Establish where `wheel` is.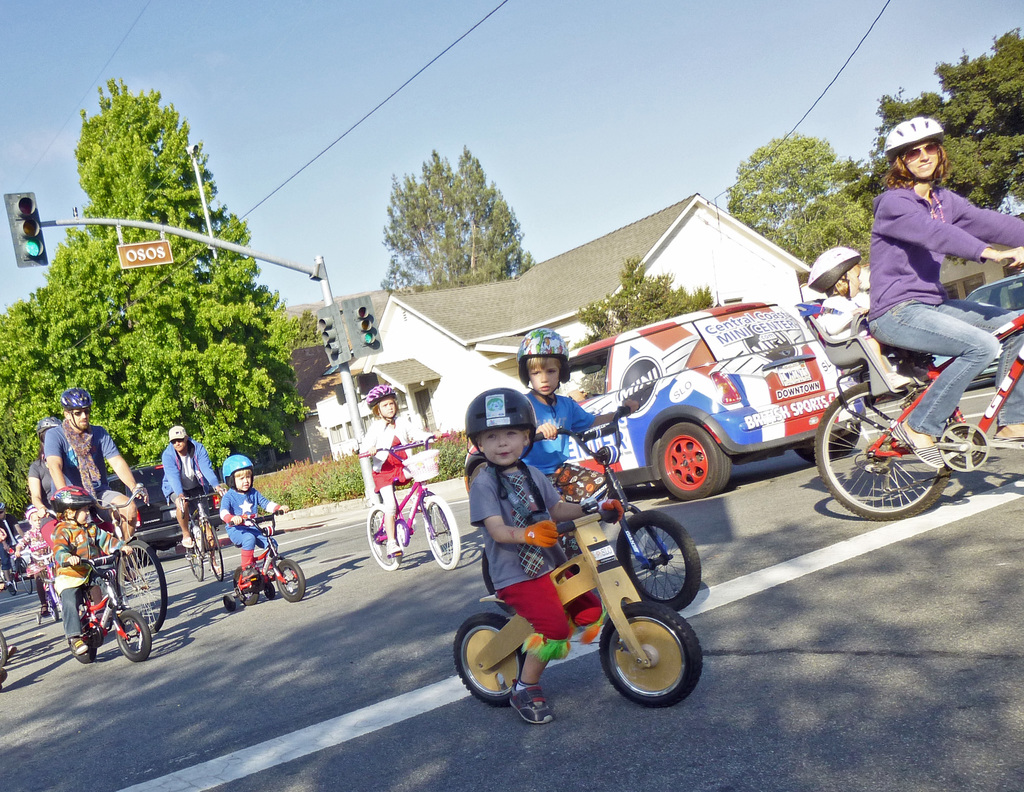
Established at {"x1": 616, "y1": 513, "x2": 701, "y2": 610}.
